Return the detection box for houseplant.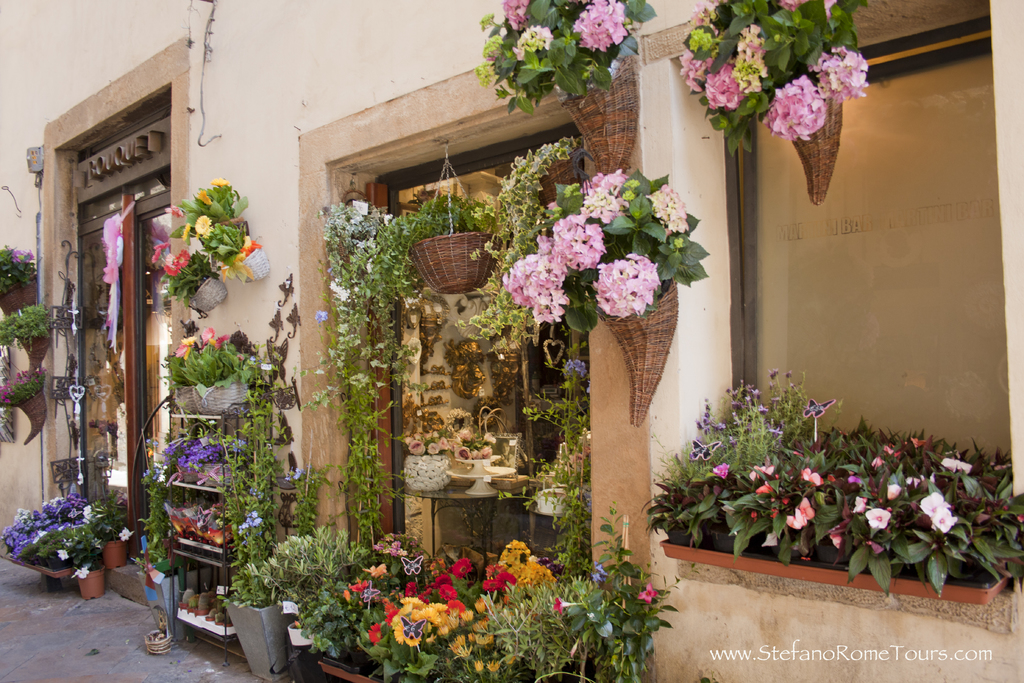
244 520 426 682.
